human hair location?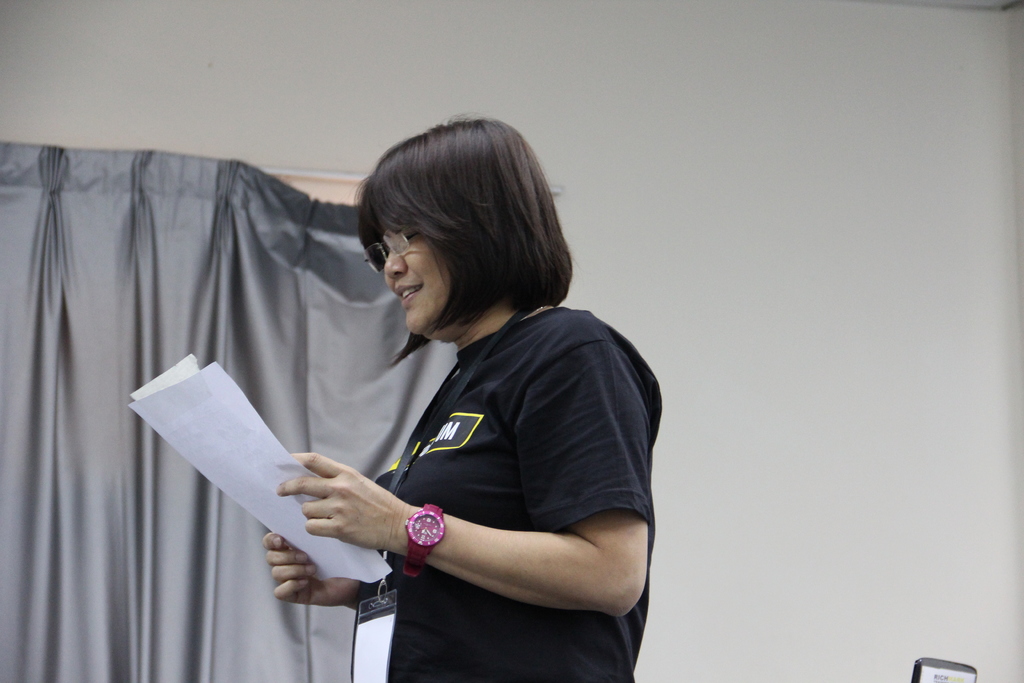
[339,124,556,373]
